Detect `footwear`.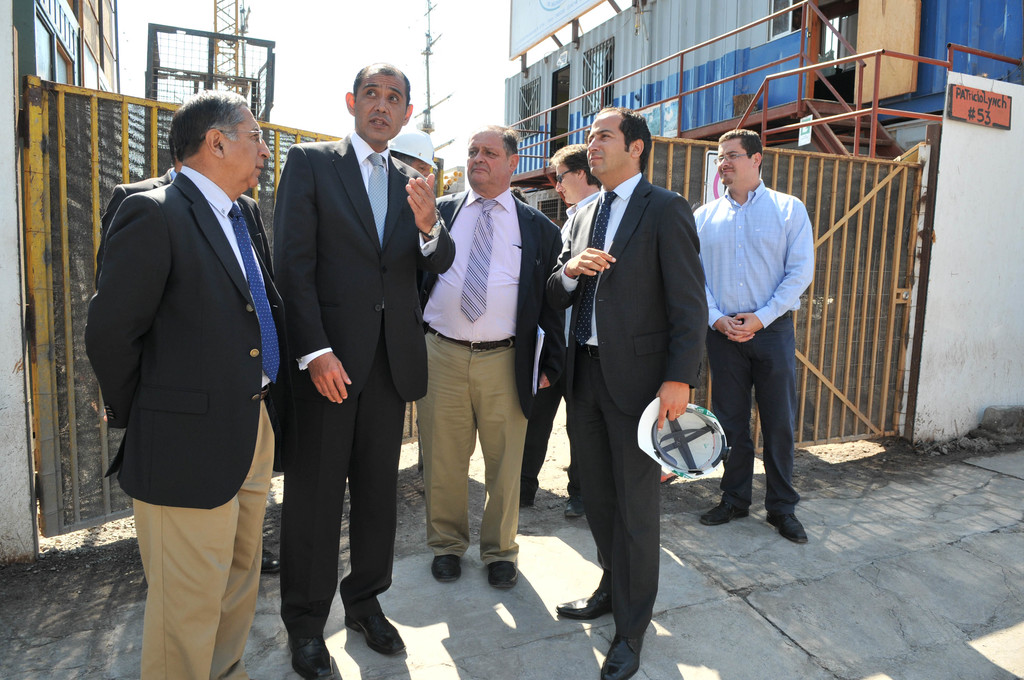
Detected at 556, 587, 611, 616.
